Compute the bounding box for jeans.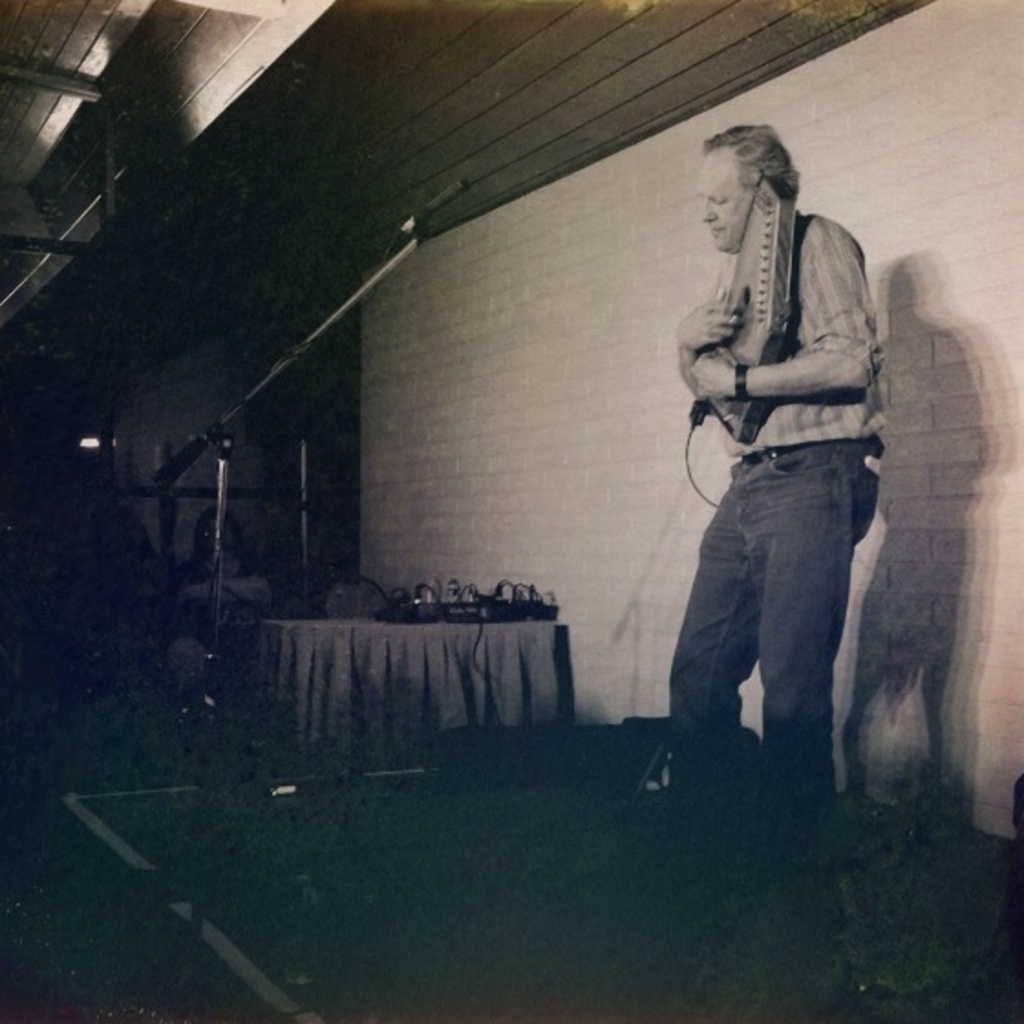
box=[671, 443, 869, 925].
